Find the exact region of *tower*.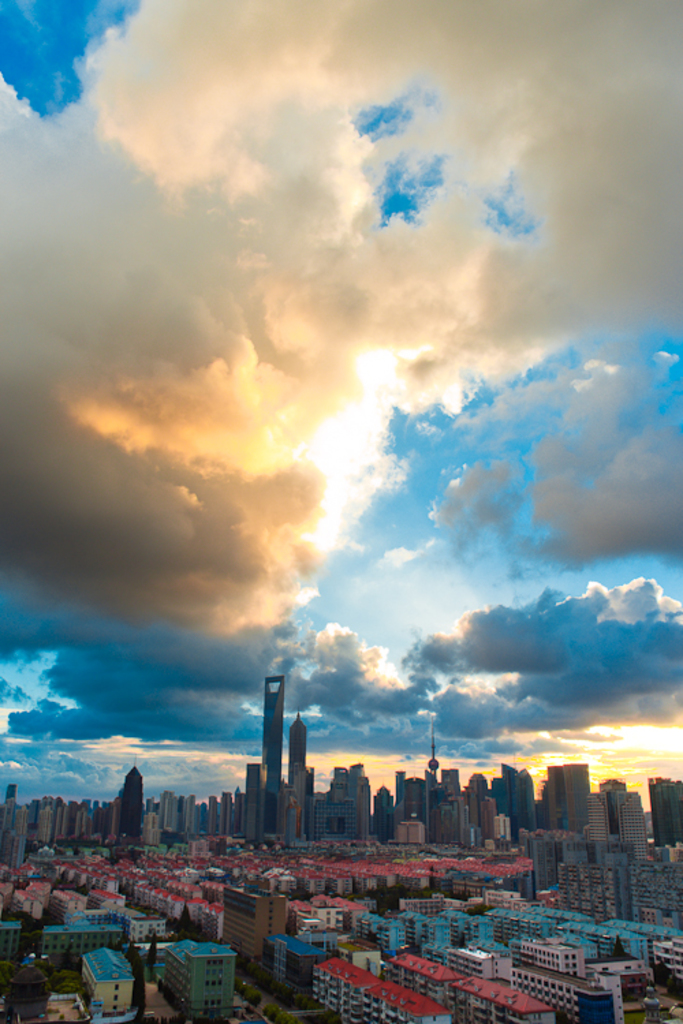
Exact region: <region>501, 766, 523, 830</region>.
